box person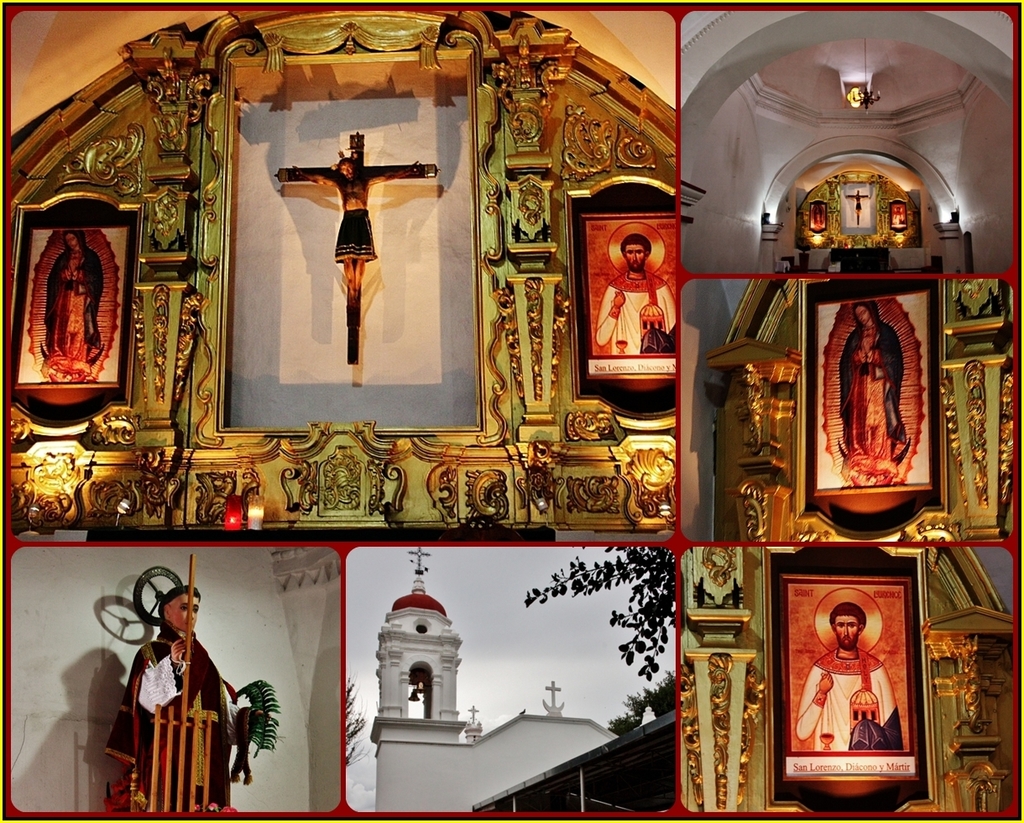
789:605:893:760
